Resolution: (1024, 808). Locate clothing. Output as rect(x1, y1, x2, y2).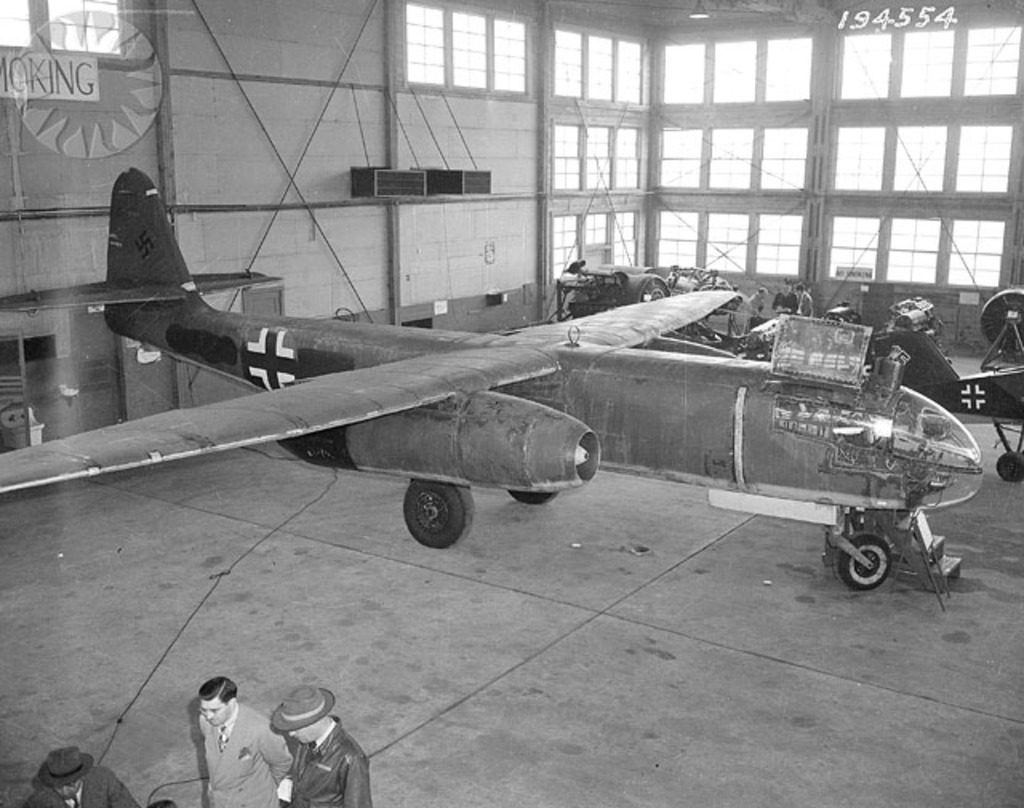
rect(285, 715, 370, 806).
